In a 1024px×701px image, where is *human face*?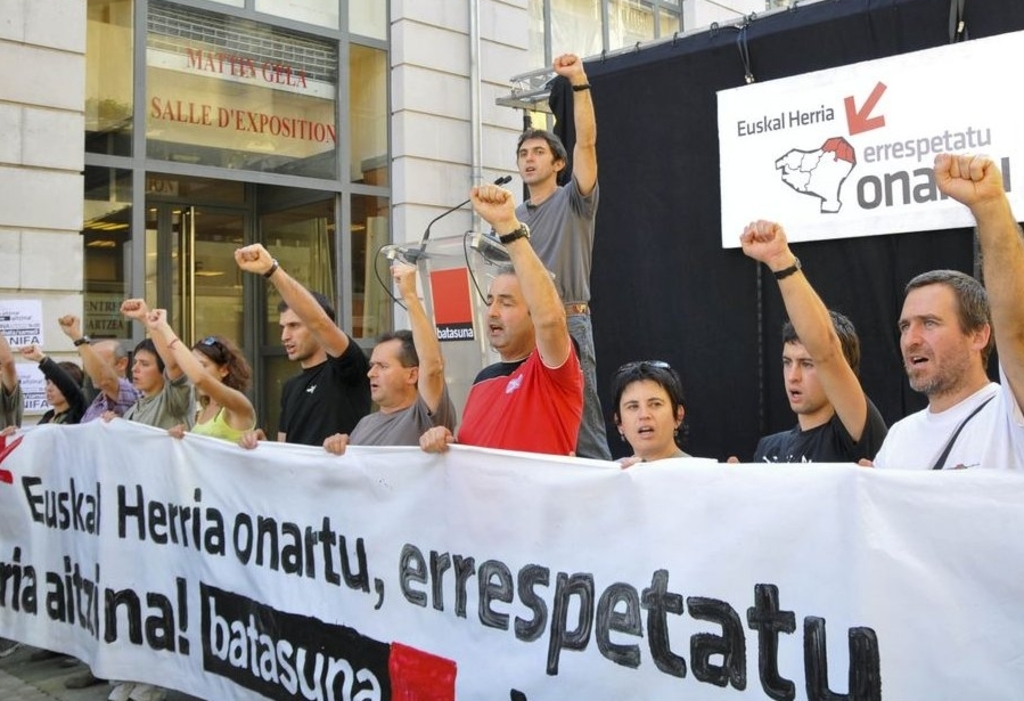
[x1=781, y1=341, x2=832, y2=416].
